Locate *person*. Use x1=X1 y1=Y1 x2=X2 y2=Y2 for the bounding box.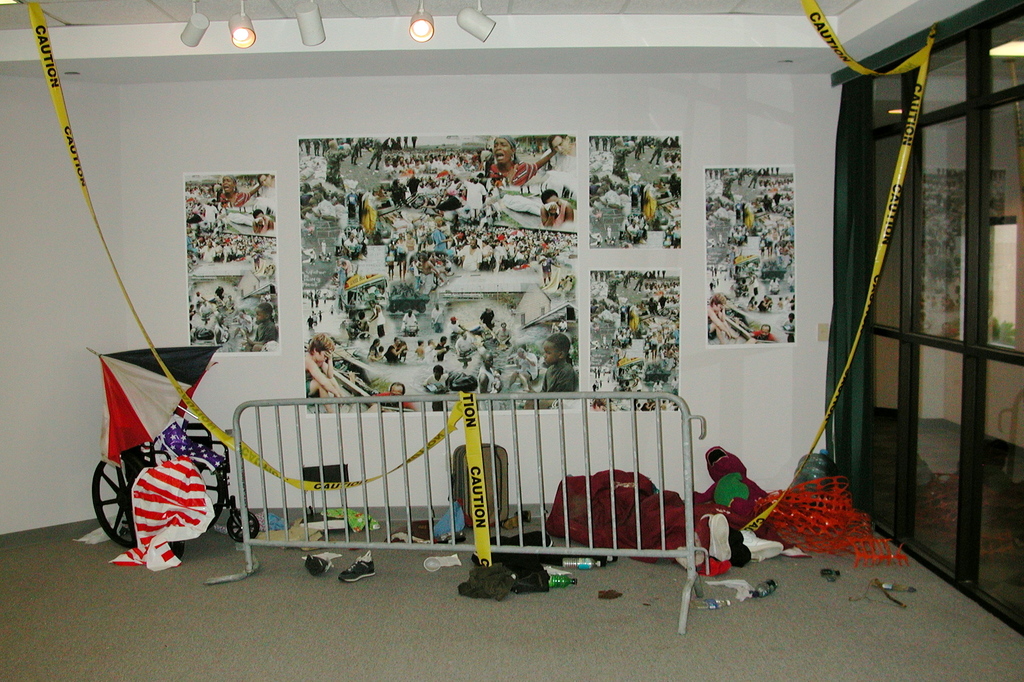
x1=216 y1=175 x2=257 y2=207.
